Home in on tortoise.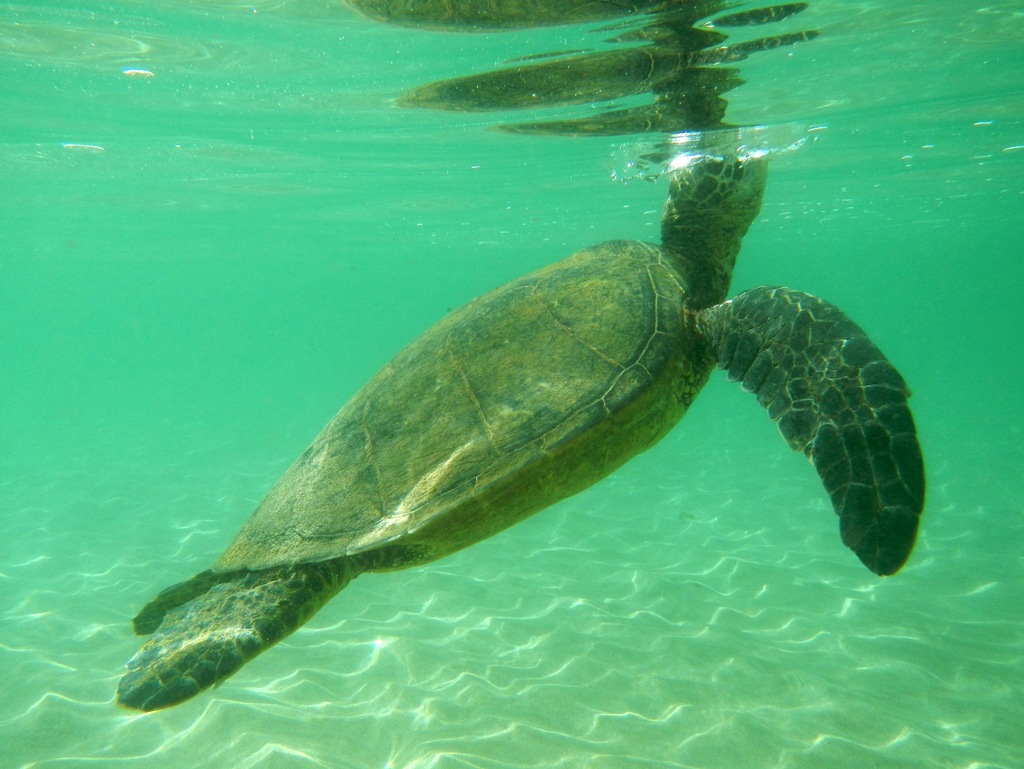
Homed in at [112,151,929,714].
